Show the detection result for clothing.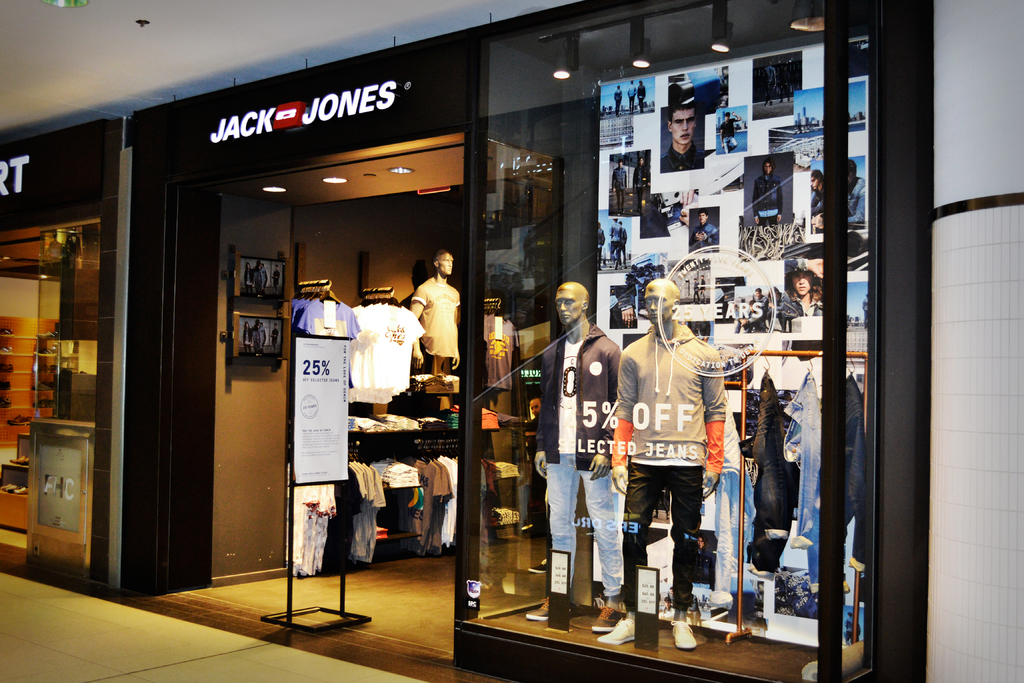
x1=632 y1=166 x2=645 y2=209.
